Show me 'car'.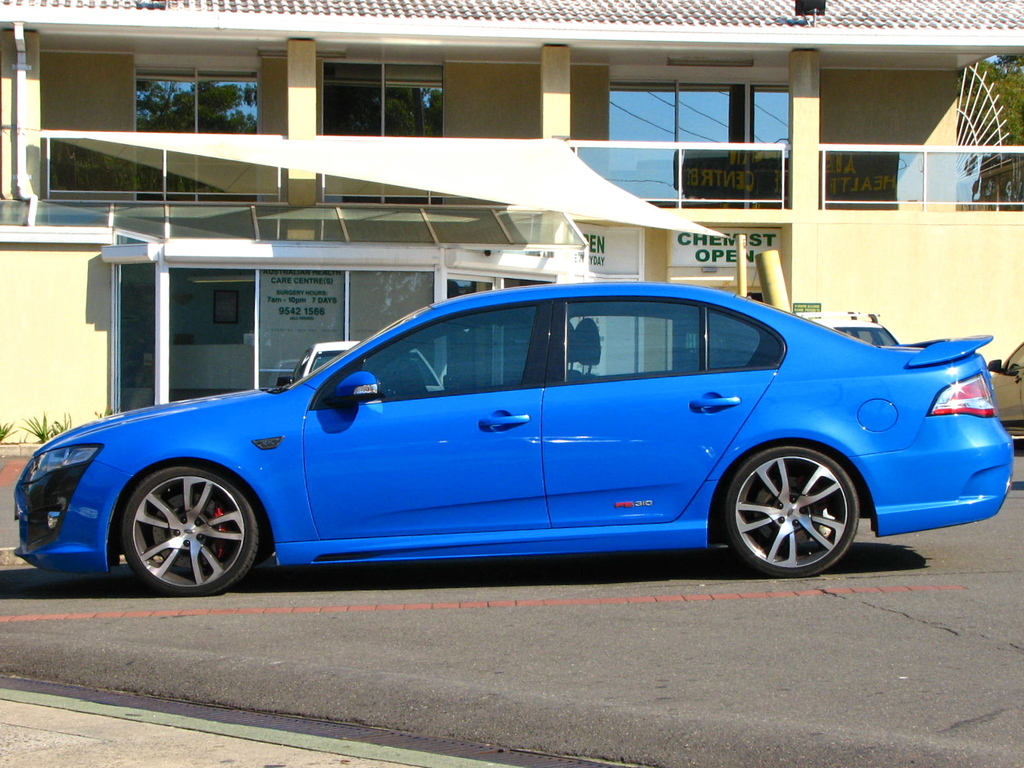
'car' is here: (x1=11, y1=252, x2=1013, y2=597).
